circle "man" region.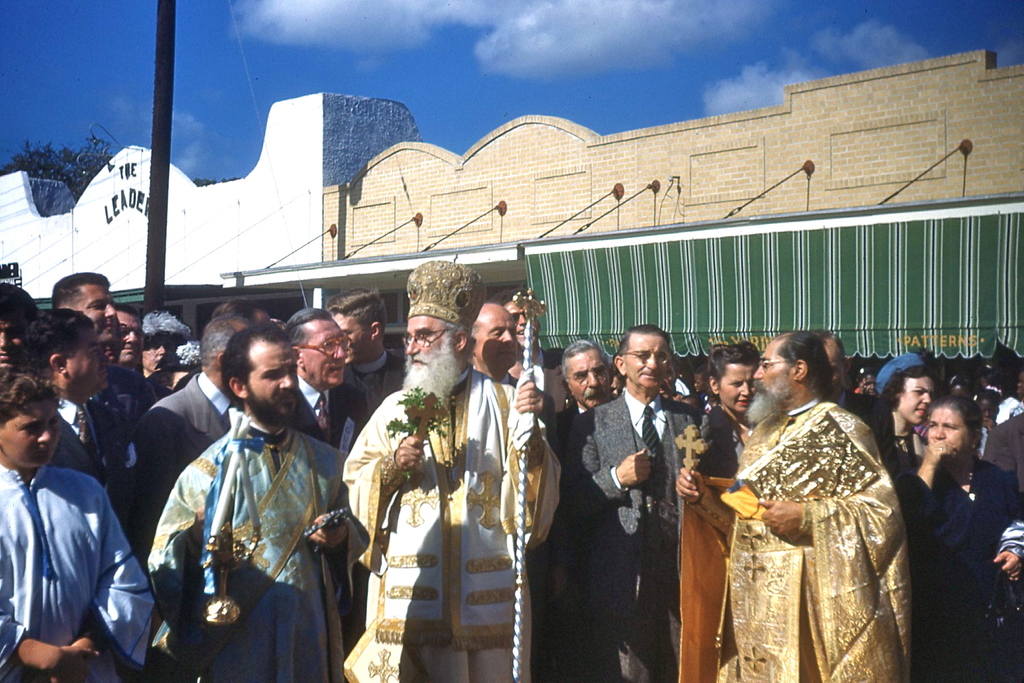
Region: (x1=290, y1=309, x2=378, y2=450).
